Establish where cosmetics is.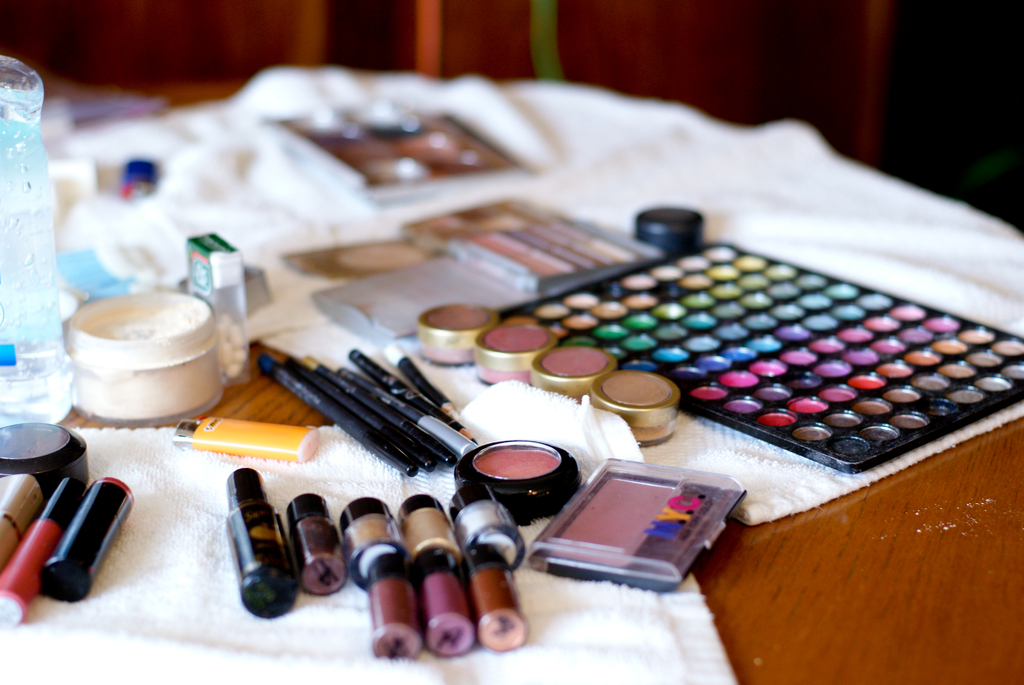
Established at {"left": 469, "top": 322, "right": 558, "bottom": 392}.
